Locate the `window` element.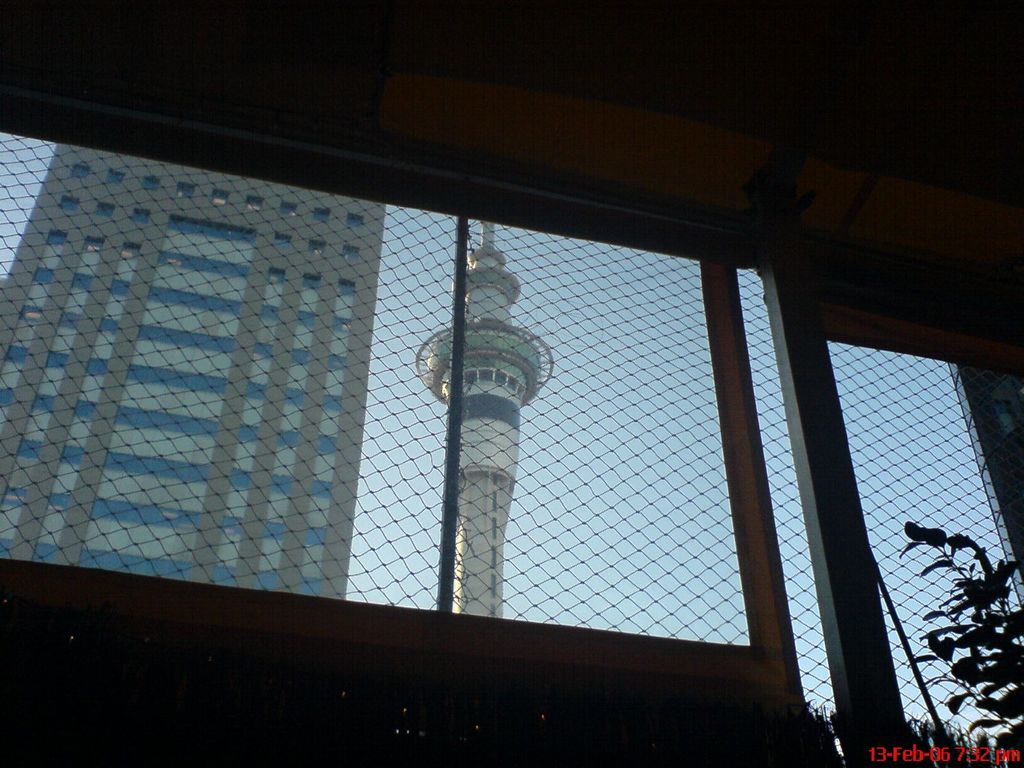
Element bbox: box=[491, 548, 492, 570].
